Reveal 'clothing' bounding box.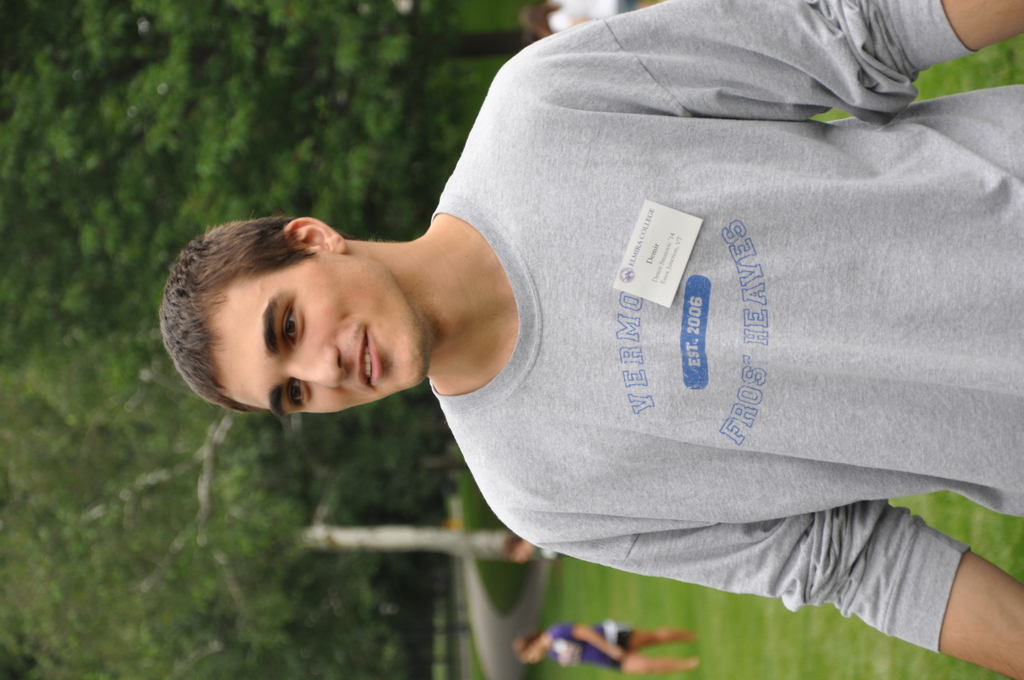
Revealed: {"left": 550, "top": 425, "right": 1023, "bottom": 661}.
